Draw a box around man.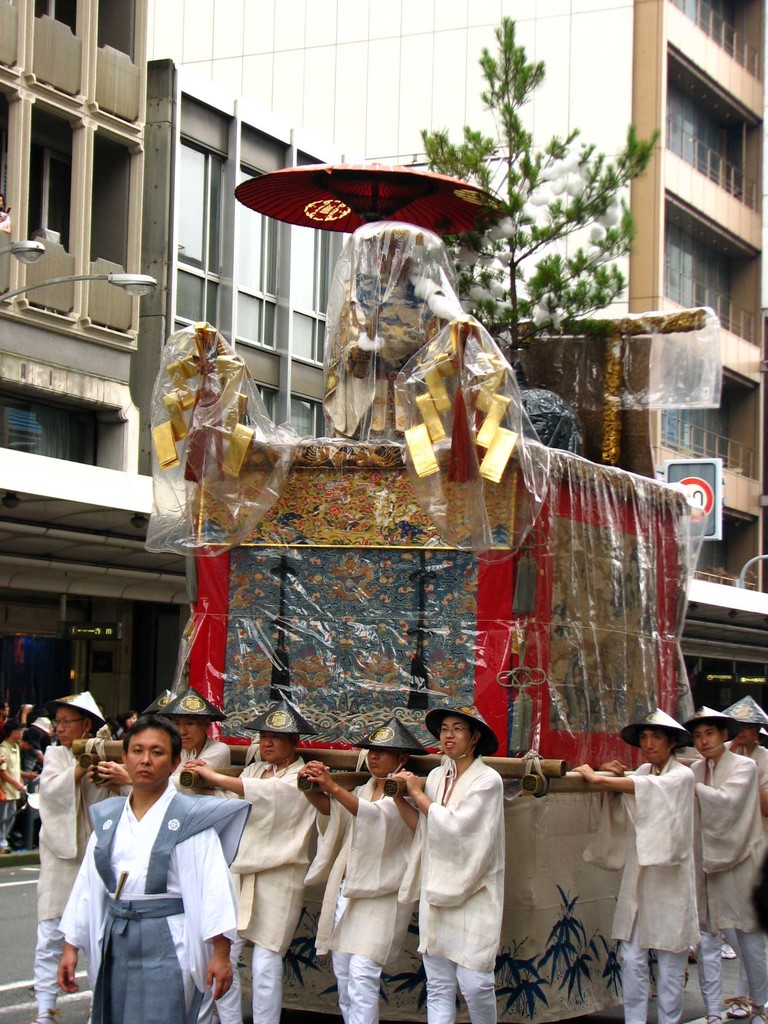
select_region(184, 701, 311, 1023).
